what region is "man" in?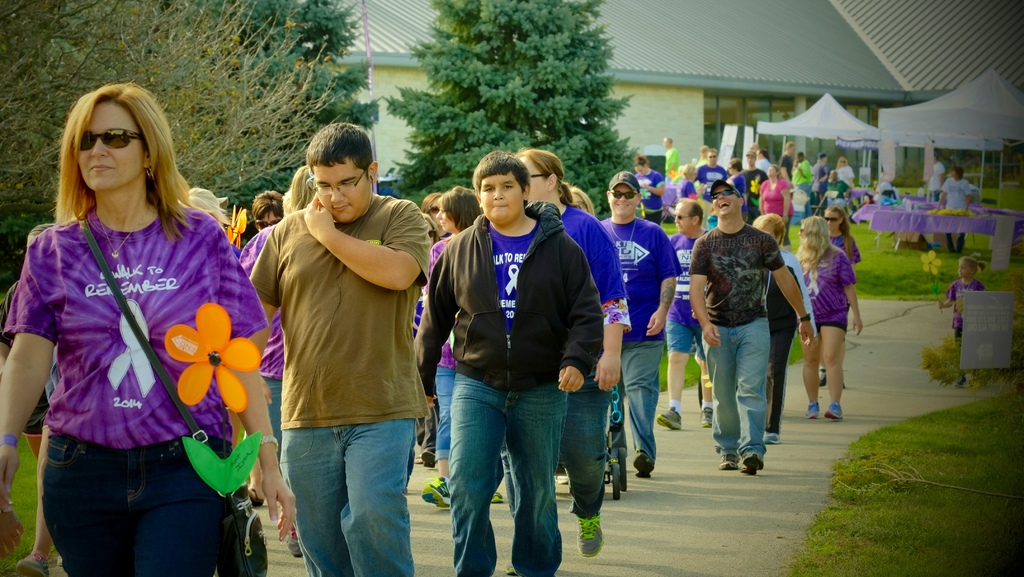
[x1=601, y1=170, x2=678, y2=481].
